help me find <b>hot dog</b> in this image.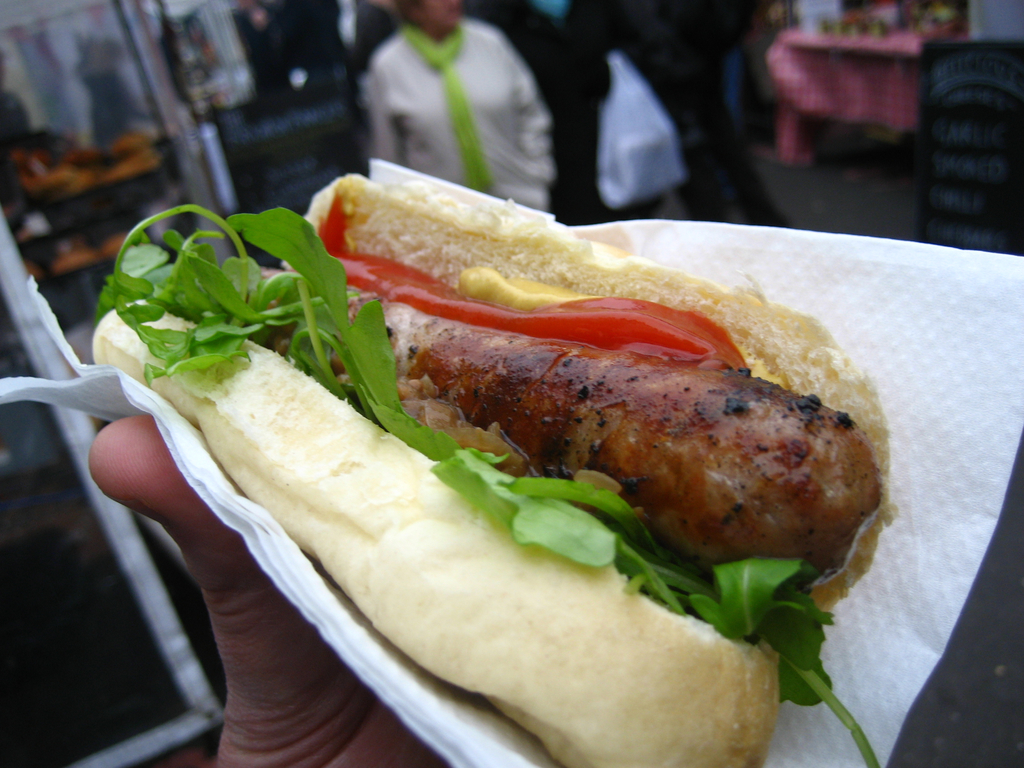
Found it: left=82, top=169, right=902, bottom=767.
